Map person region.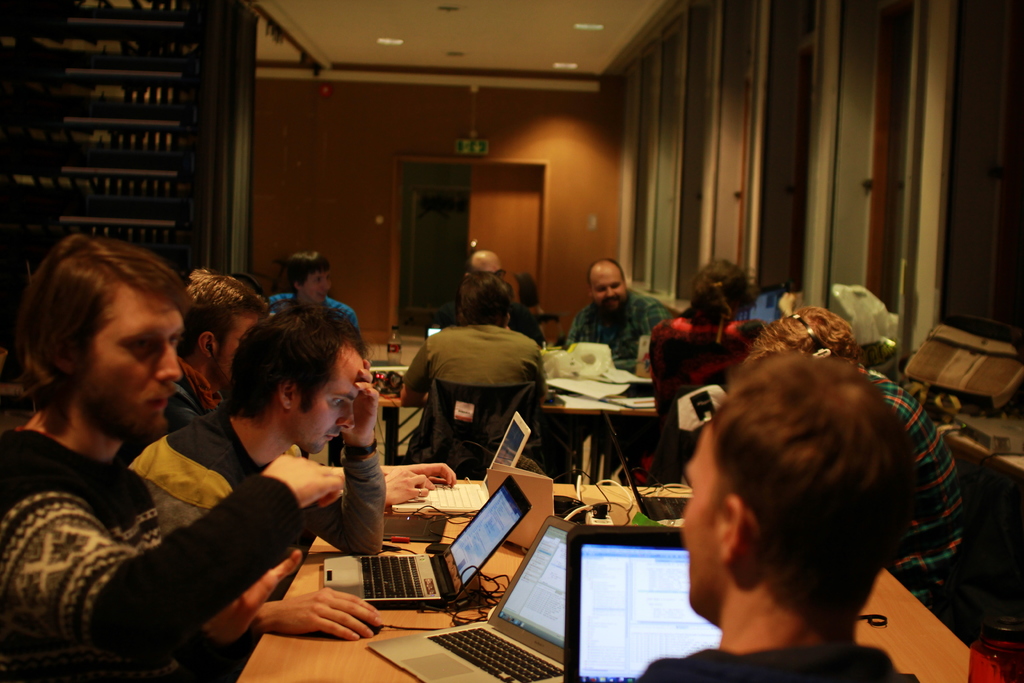
Mapped to <box>552,254,689,380</box>.
